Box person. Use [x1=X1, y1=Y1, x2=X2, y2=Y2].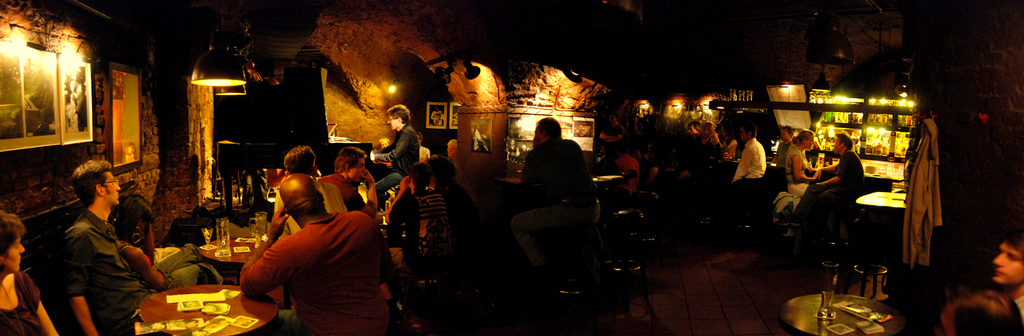
[x1=774, y1=122, x2=791, y2=173].
